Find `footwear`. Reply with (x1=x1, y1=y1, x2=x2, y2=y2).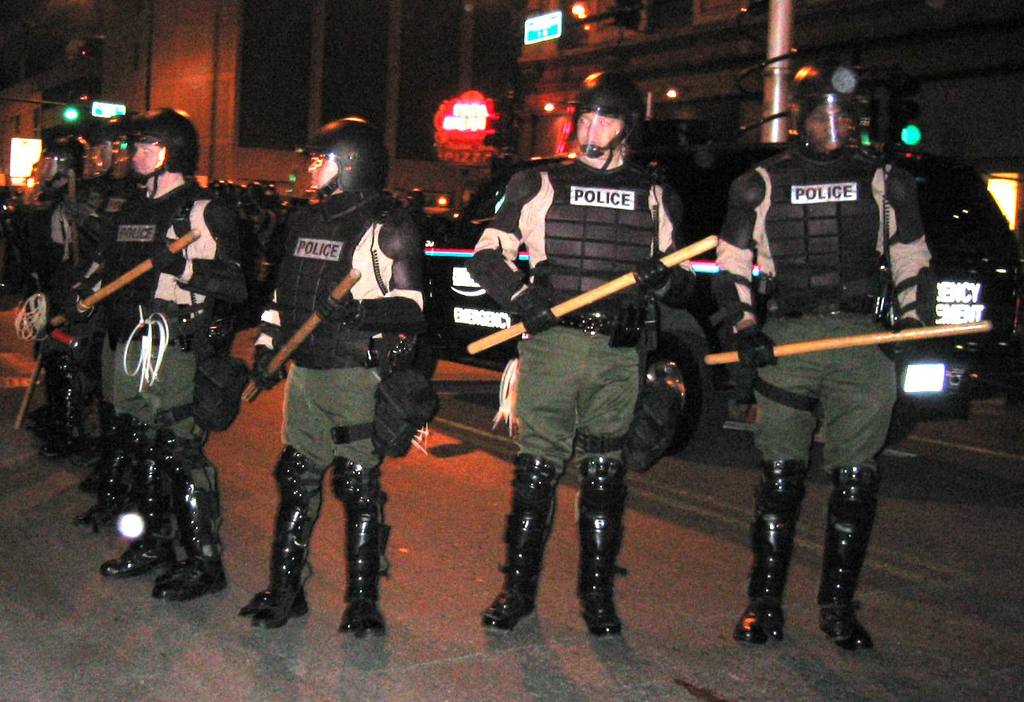
(x1=39, y1=355, x2=115, y2=463).
